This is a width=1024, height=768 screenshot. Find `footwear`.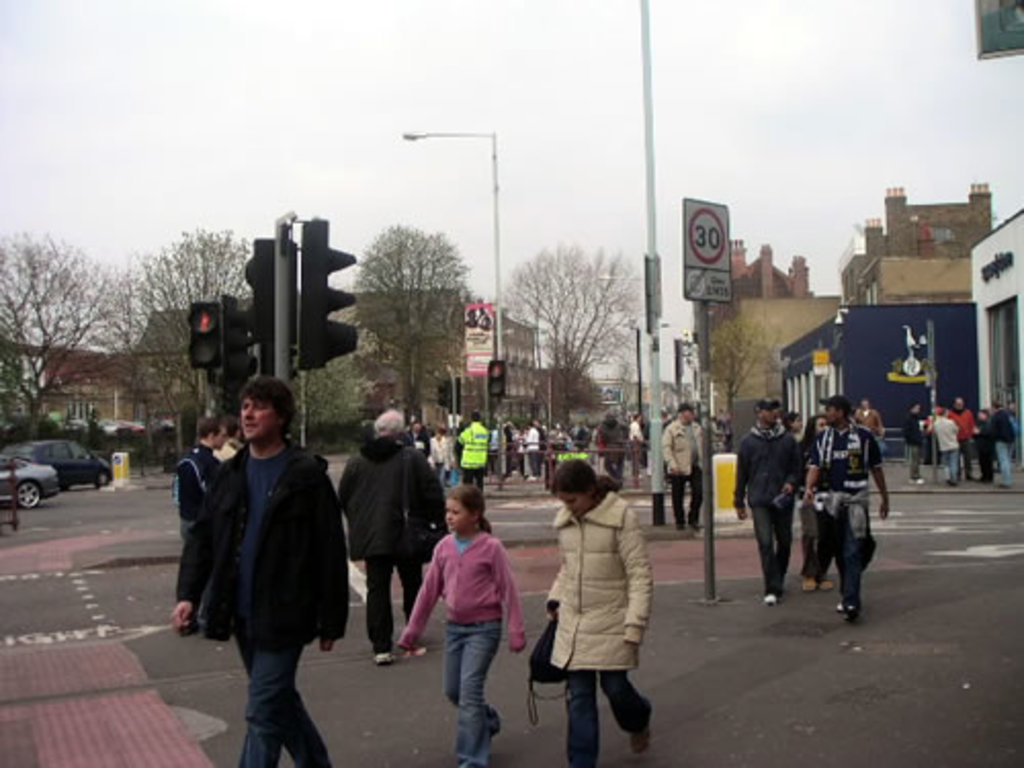
Bounding box: 821:580:836:592.
